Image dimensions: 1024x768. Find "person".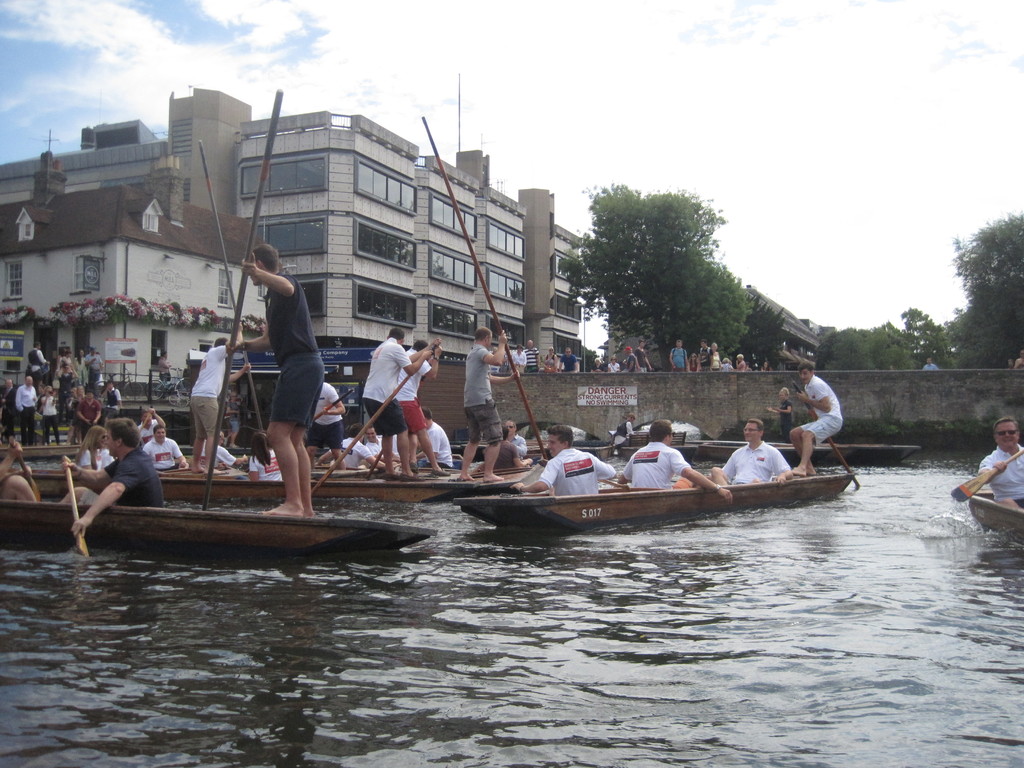
{"left": 591, "top": 357, "right": 605, "bottom": 374}.
